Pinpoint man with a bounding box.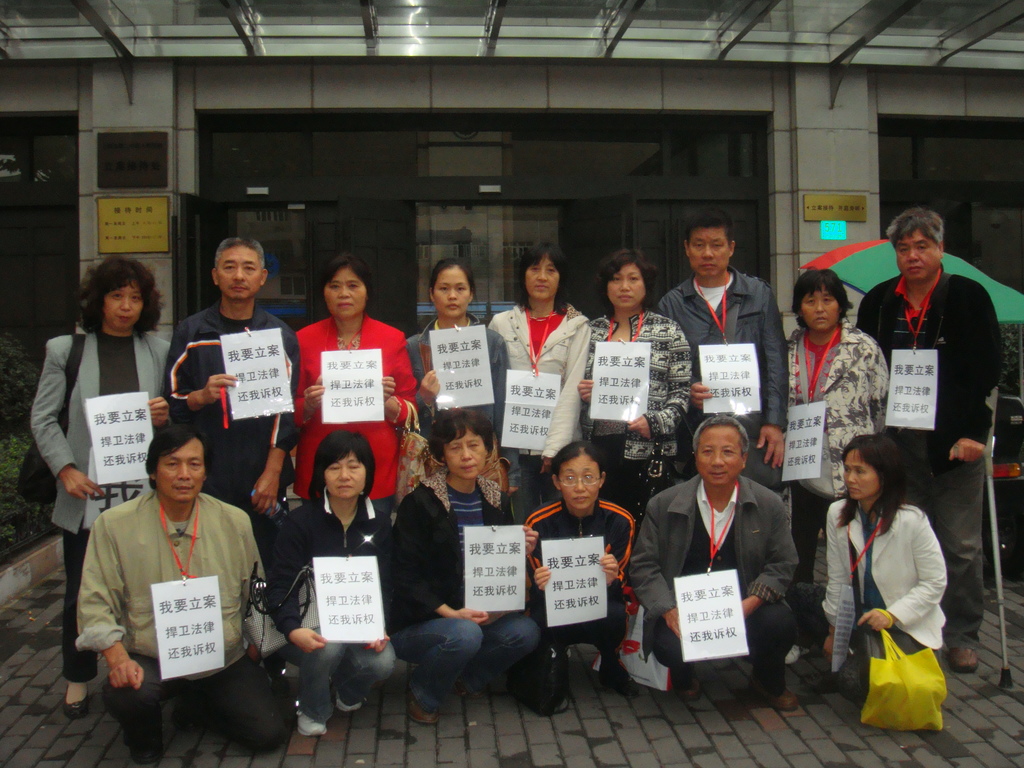
<region>156, 236, 302, 567</region>.
